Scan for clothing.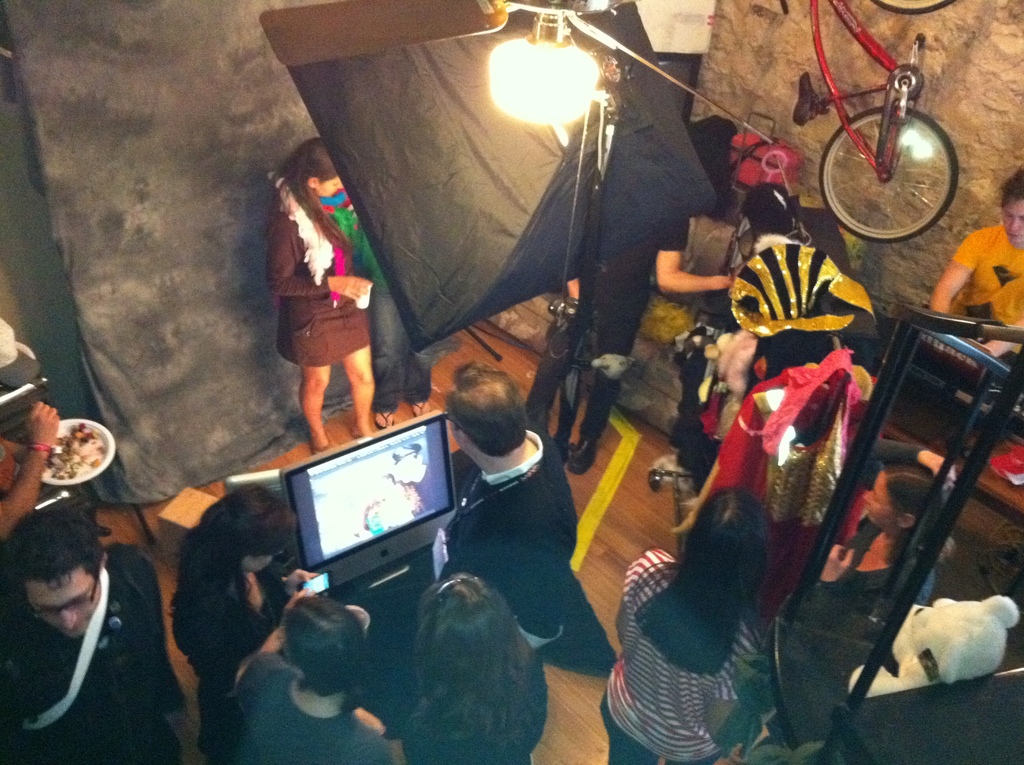
Scan result: l=156, t=527, r=289, b=754.
